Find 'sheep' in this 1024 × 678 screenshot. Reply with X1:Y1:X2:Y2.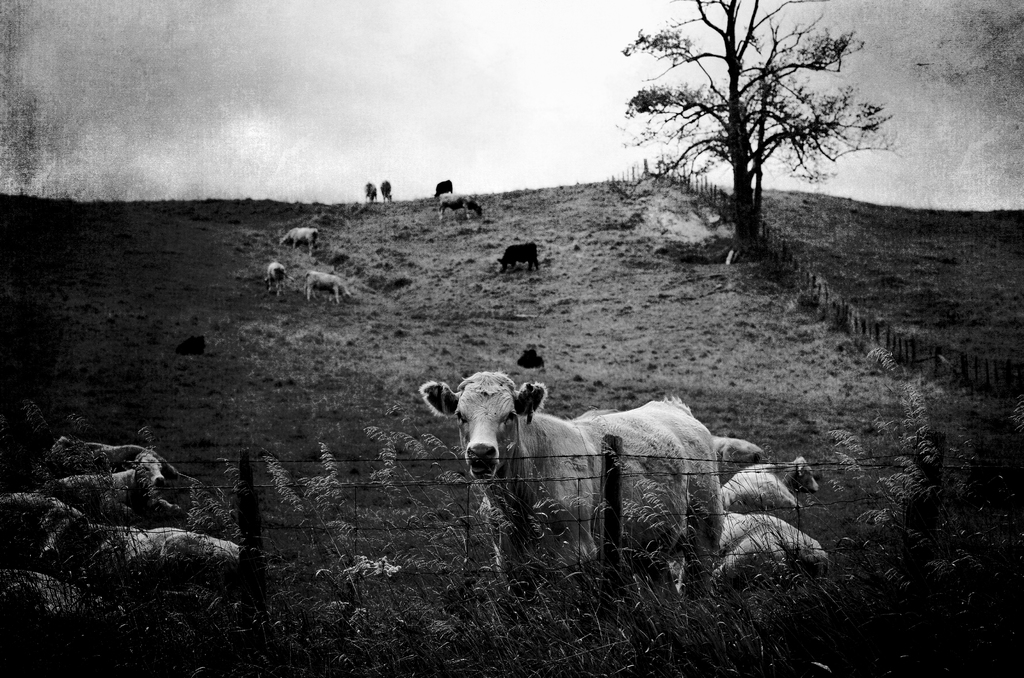
52:451:184:515.
